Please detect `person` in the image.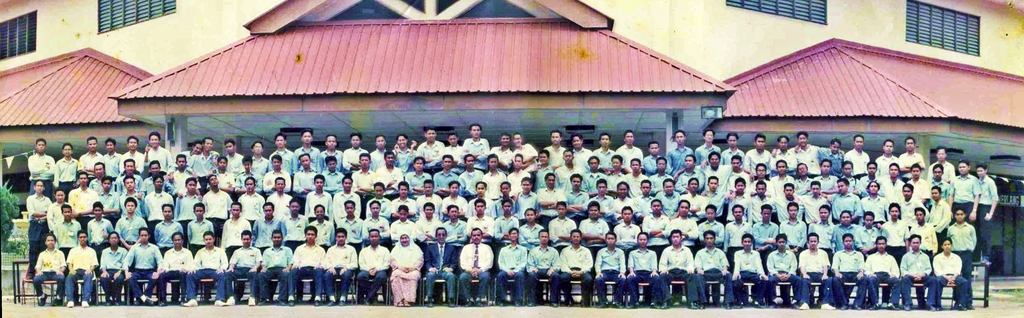
{"left": 814, "top": 205, "right": 837, "bottom": 250}.
